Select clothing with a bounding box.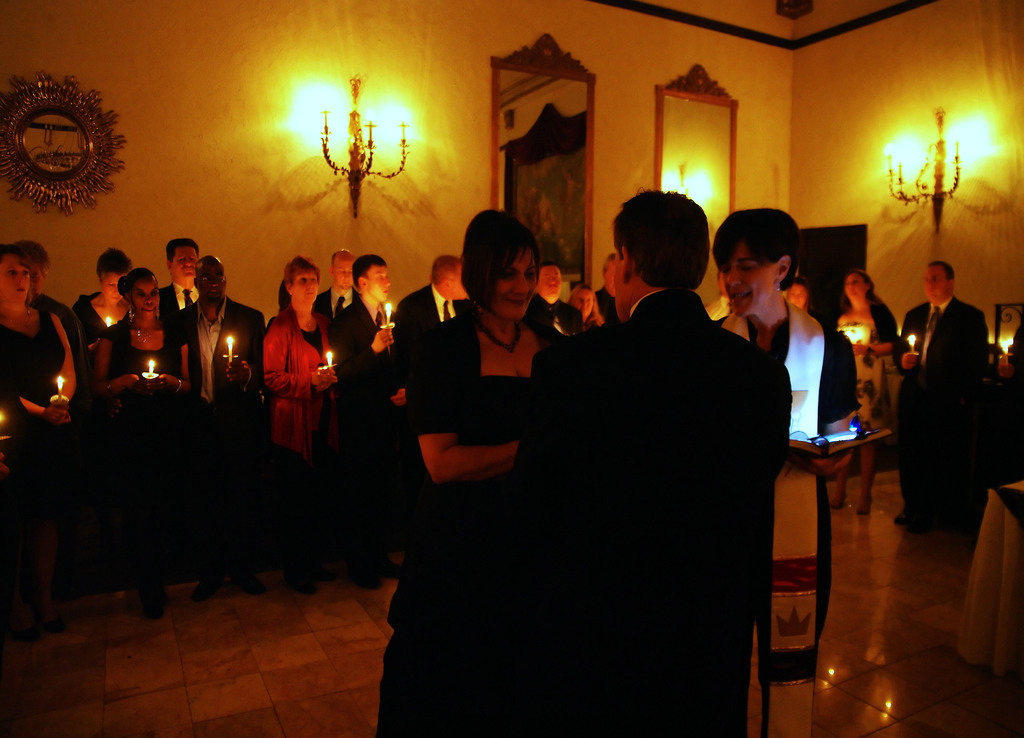
bbox=[509, 286, 796, 737].
